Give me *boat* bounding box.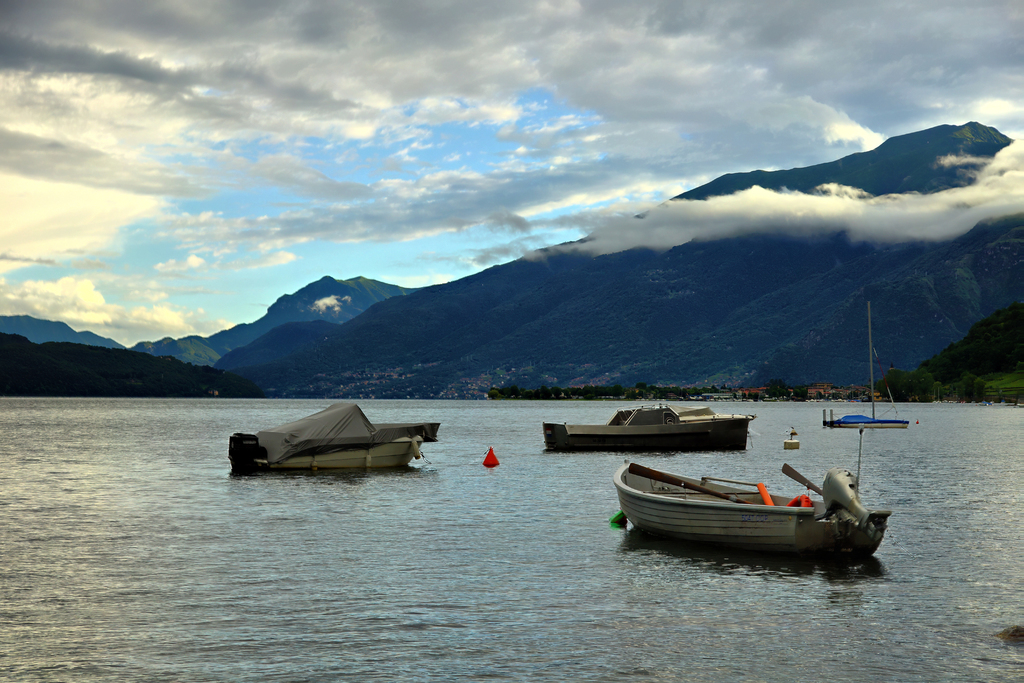
<region>822, 300, 909, 428</region>.
